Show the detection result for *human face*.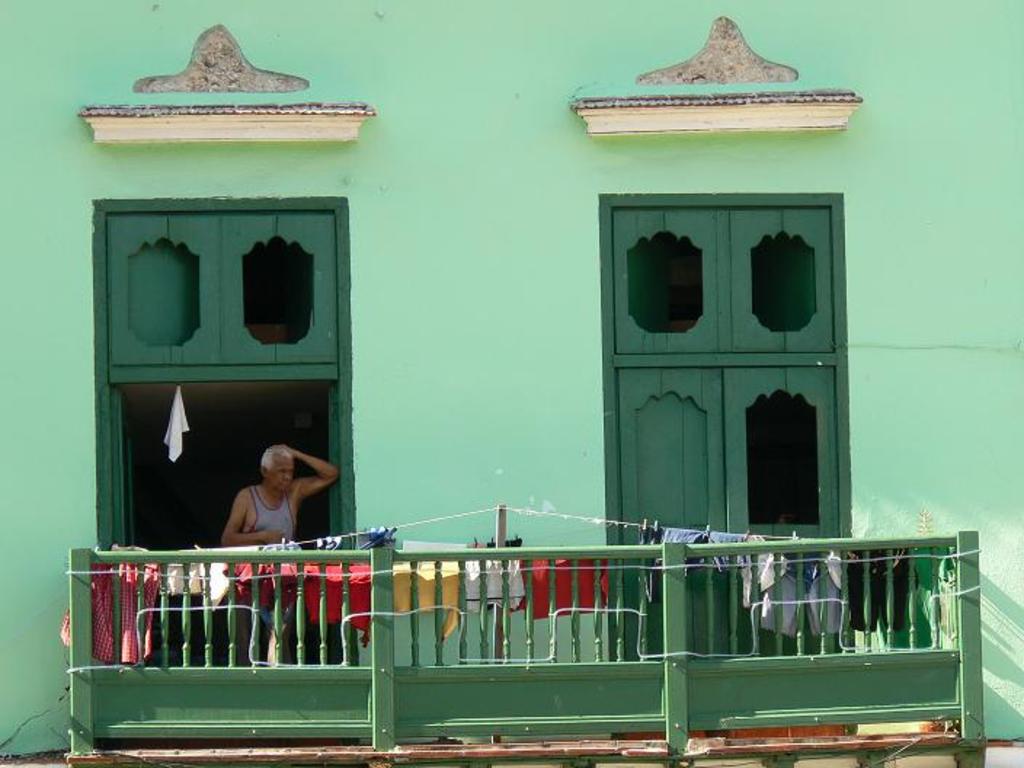
select_region(269, 455, 294, 493).
